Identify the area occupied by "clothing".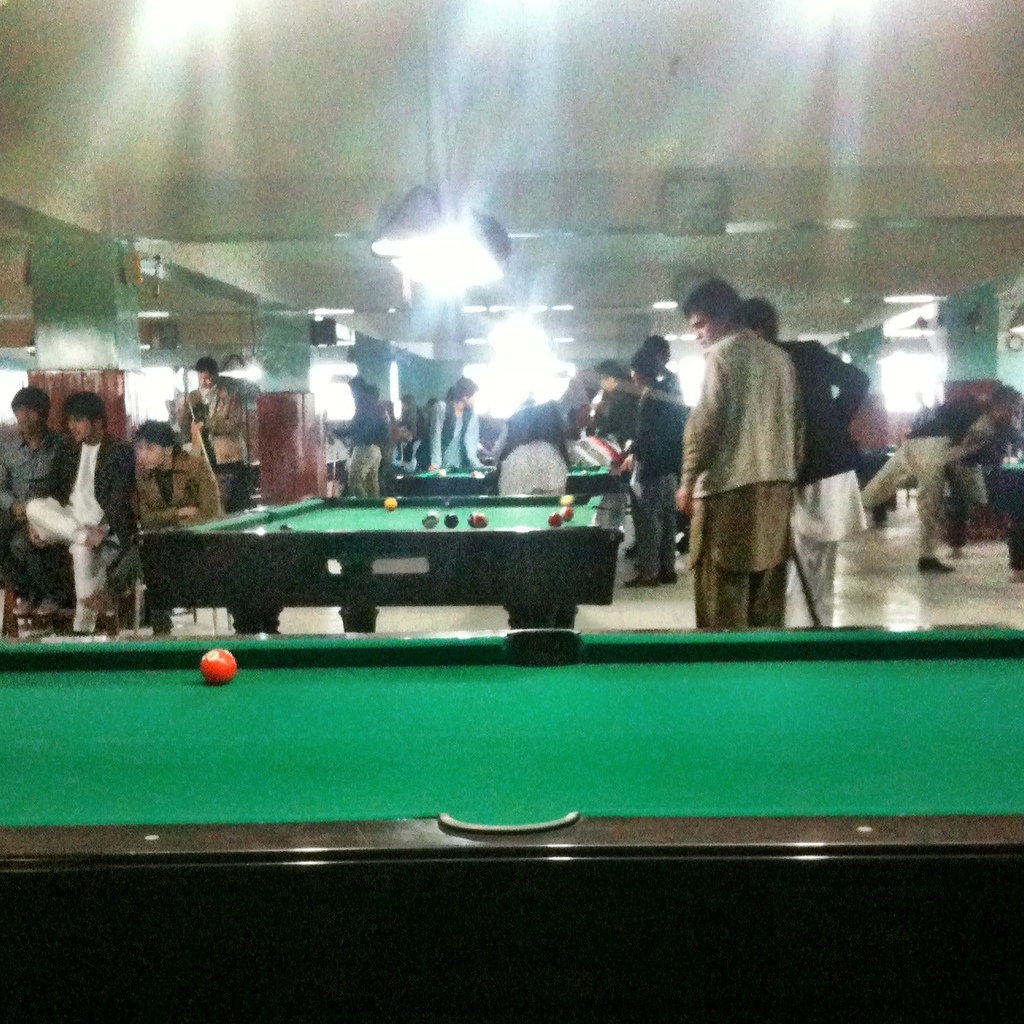
Area: [x1=182, y1=374, x2=247, y2=496].
